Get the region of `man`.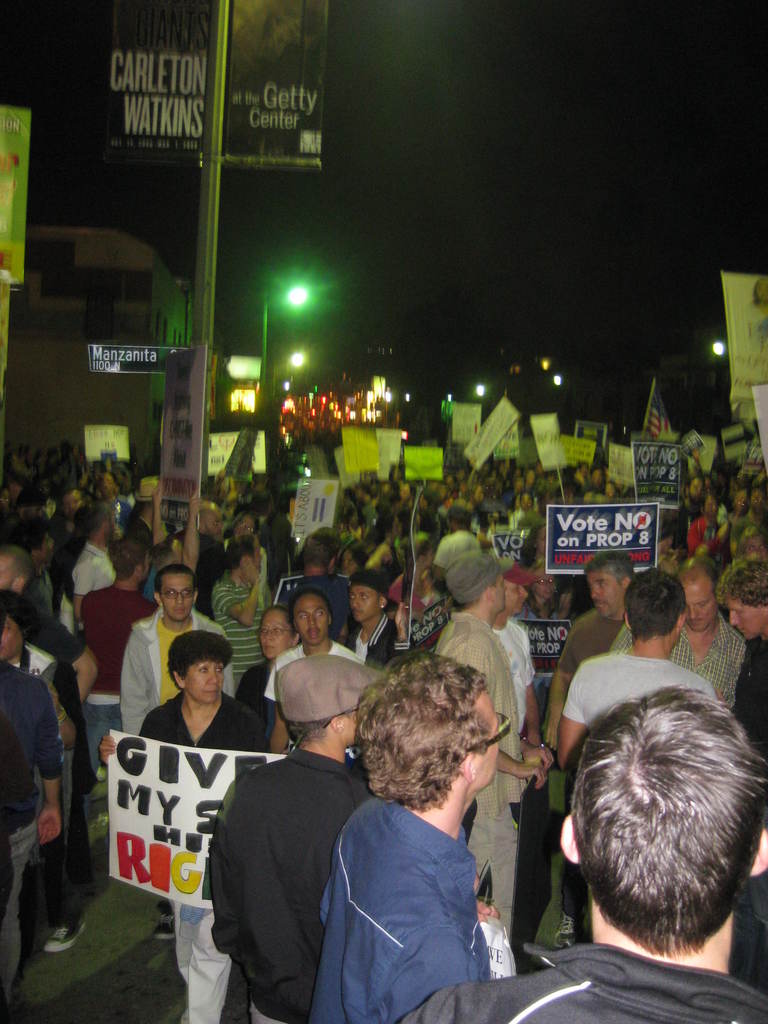
(x1=116, y1=561, x2=236, y2=946).
